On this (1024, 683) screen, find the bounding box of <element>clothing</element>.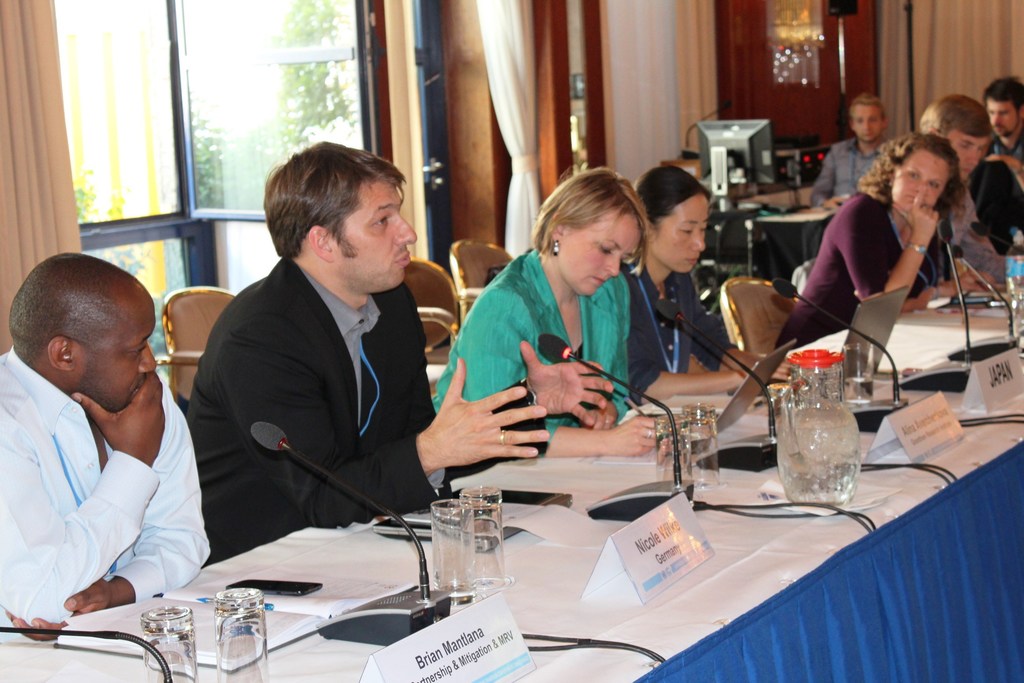
Bounding box: x1=627 y1=268 x2=728 y2=404.
